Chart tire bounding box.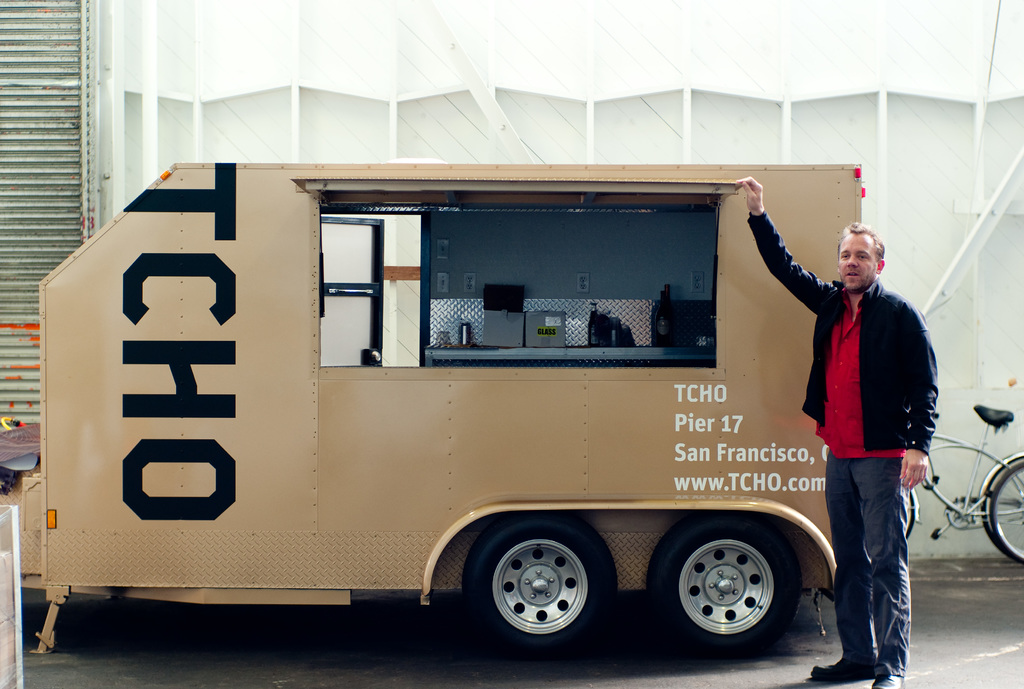
Charted: select_region(984, 461, 1023, 569).
